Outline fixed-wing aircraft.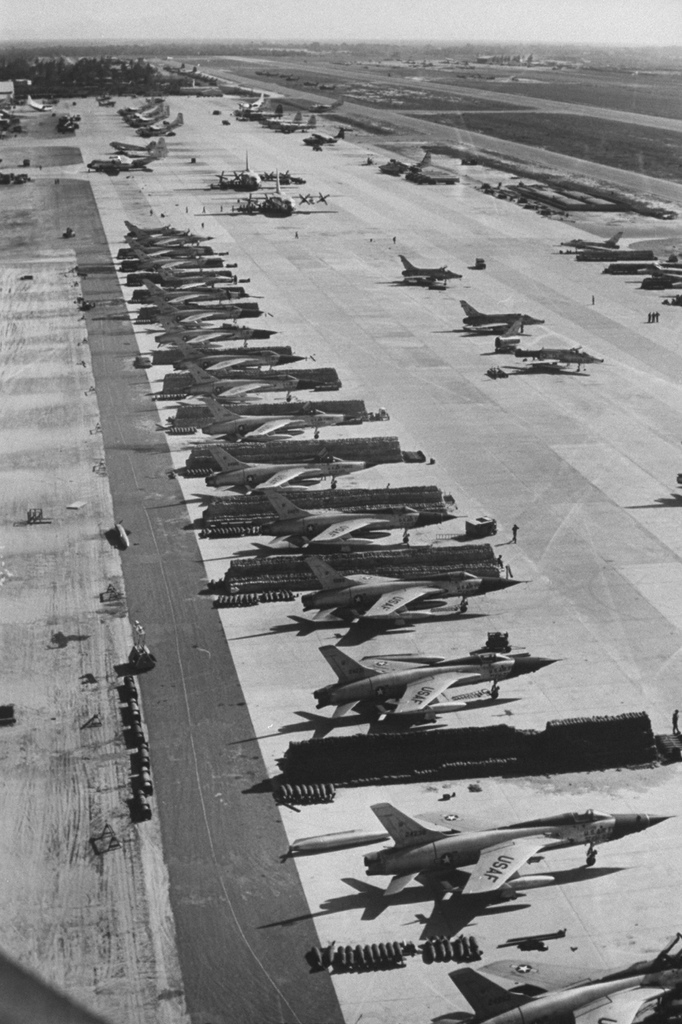
Outline: <bbox>212, 449, 377, 485</bbox>.
